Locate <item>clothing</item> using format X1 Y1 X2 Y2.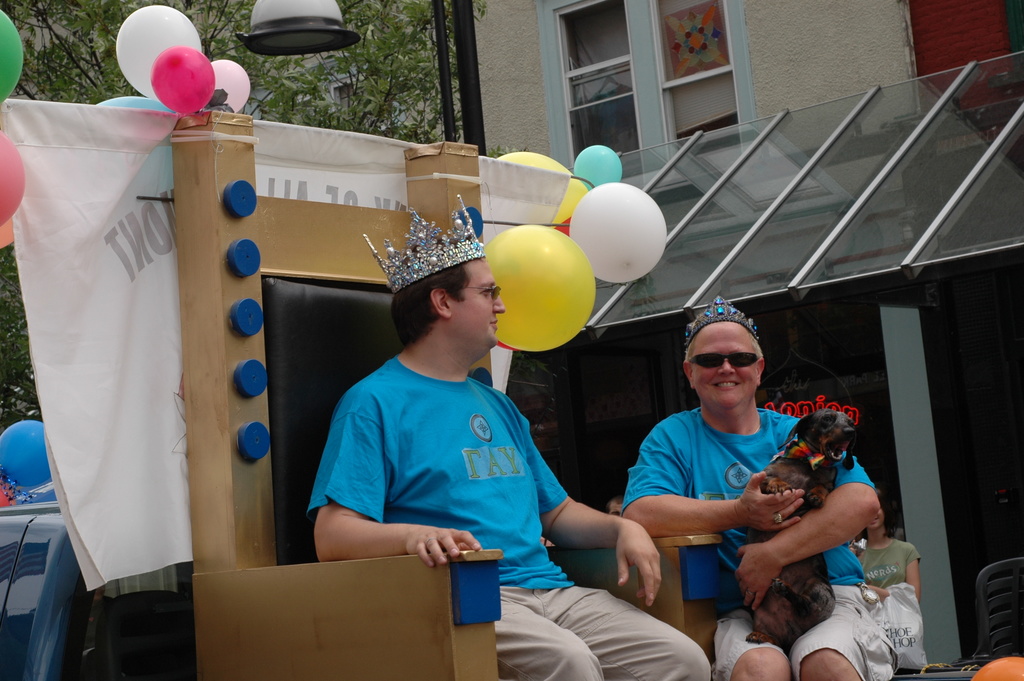
855 537 922 582.
